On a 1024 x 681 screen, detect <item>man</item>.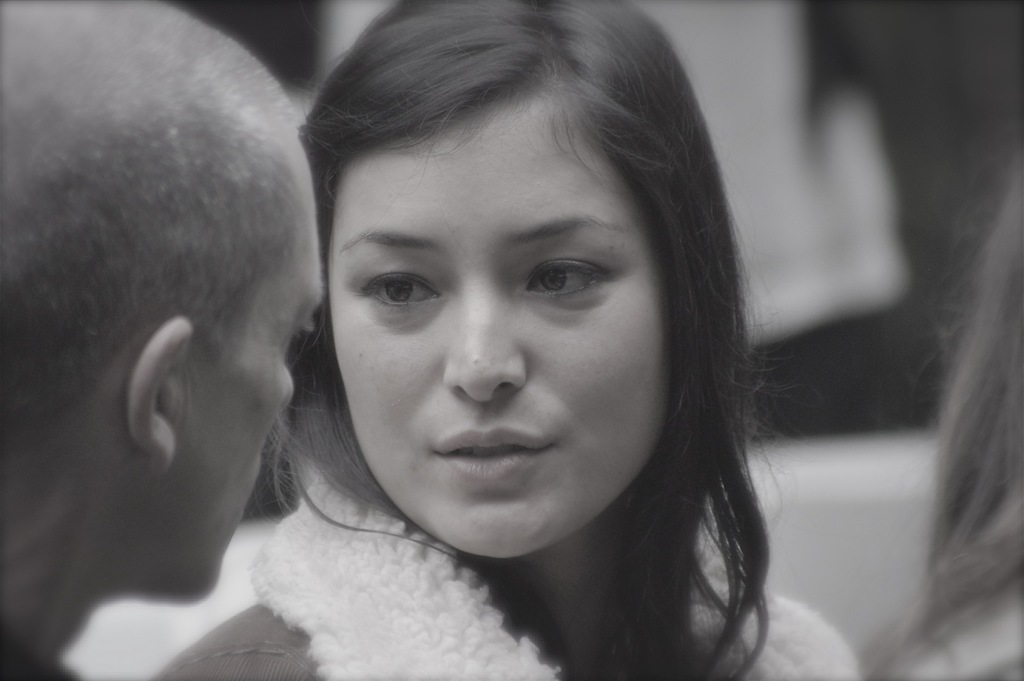
bbox=(22, 28, 328, 678).
